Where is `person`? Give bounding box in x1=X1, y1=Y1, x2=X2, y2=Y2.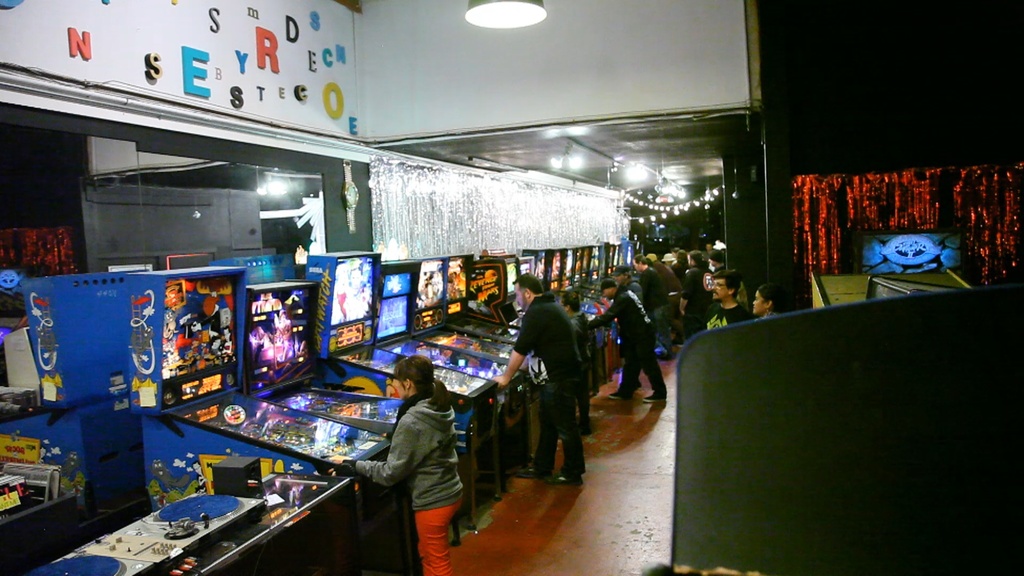
x1=590, y1=250, x2=711, y2=407.
